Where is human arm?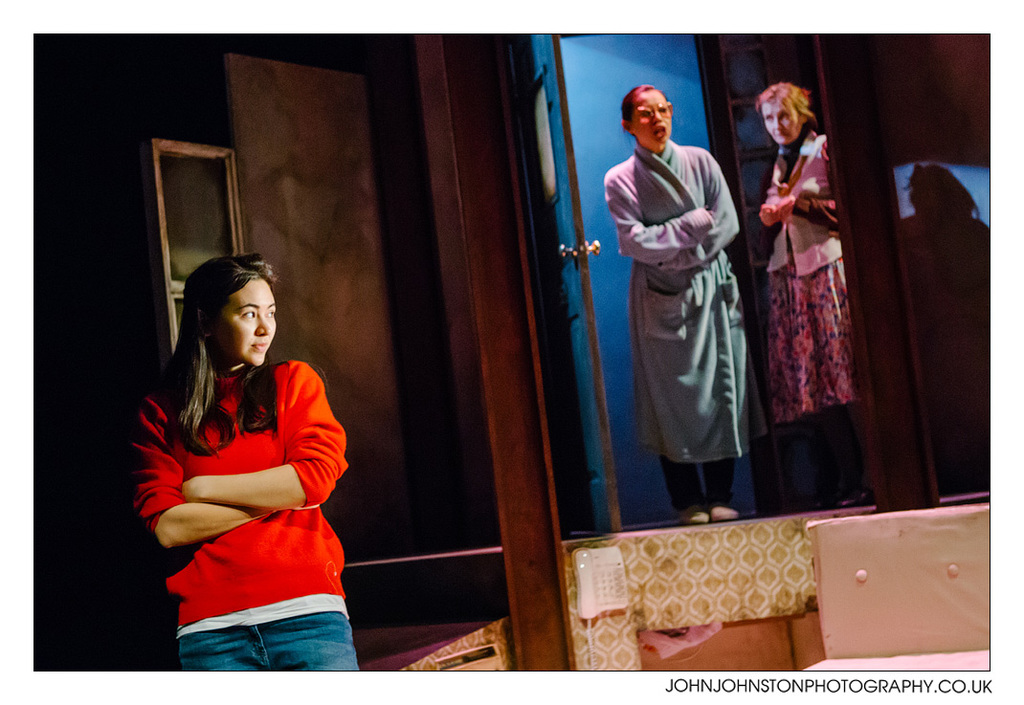
<box>186,359,349,508</box>.
